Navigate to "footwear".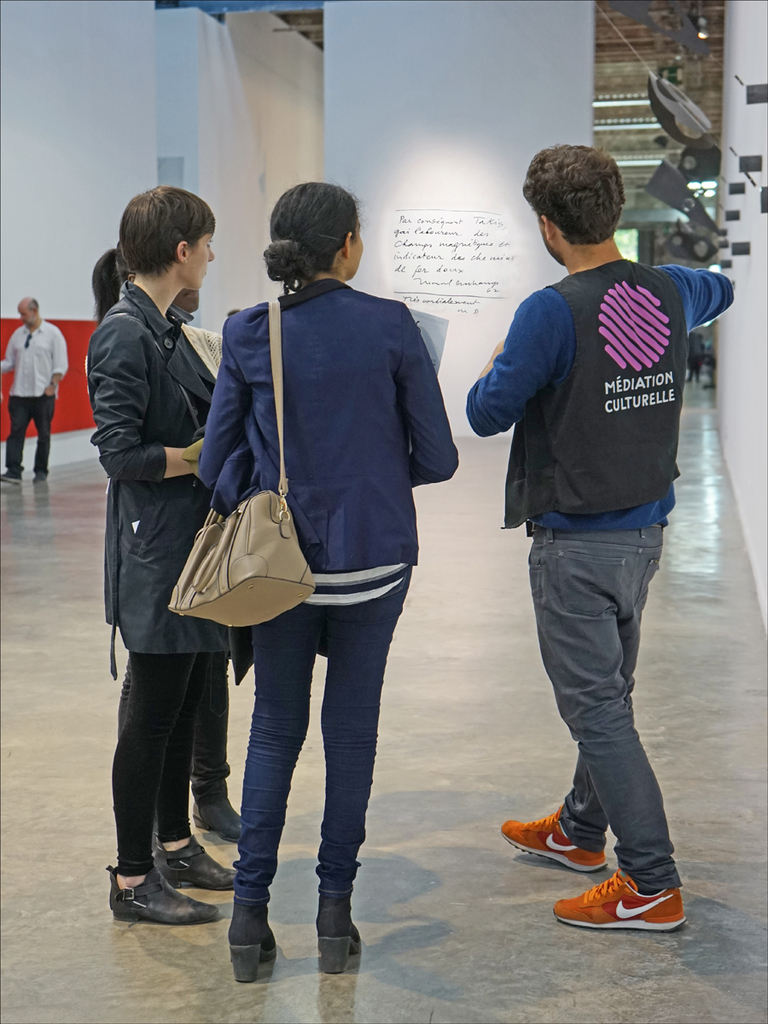
Navigation target: (191,795,254,832).
